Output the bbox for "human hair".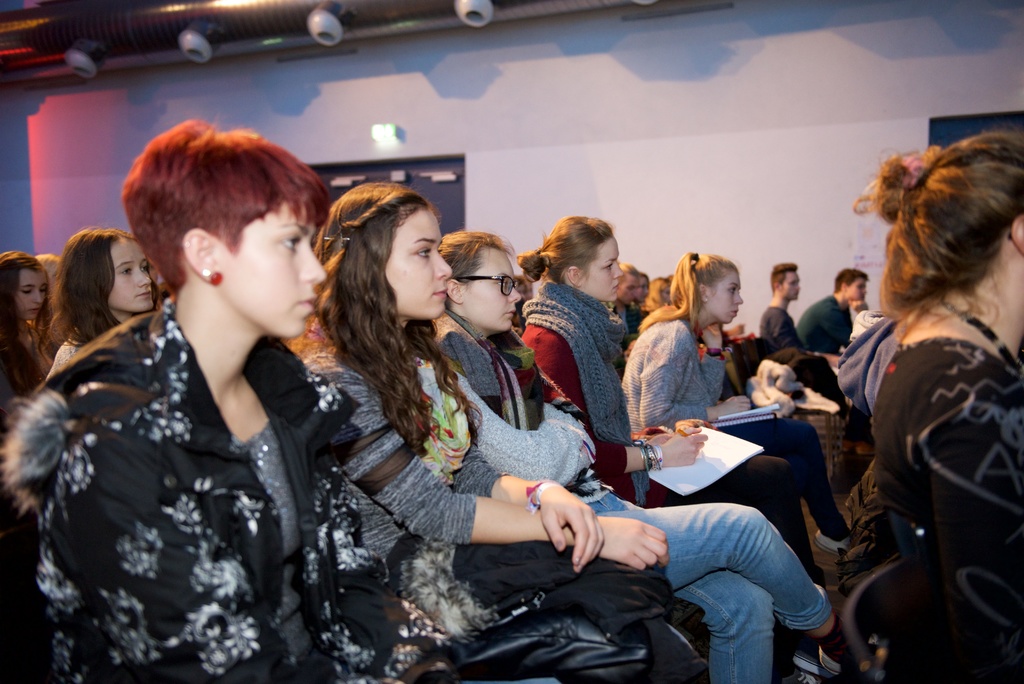
pyautogui.locateOnScreen(771, 260, 797, 291).
